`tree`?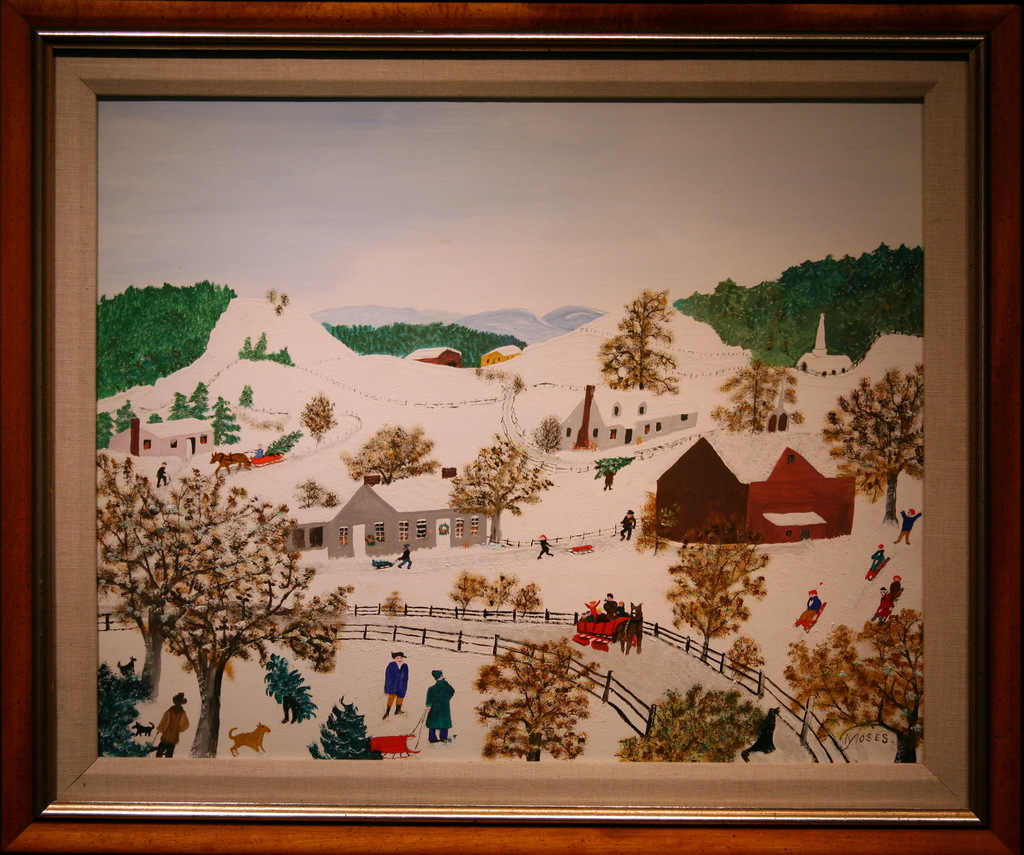
[x1=350, y1=421, x2=438, y2=483]
